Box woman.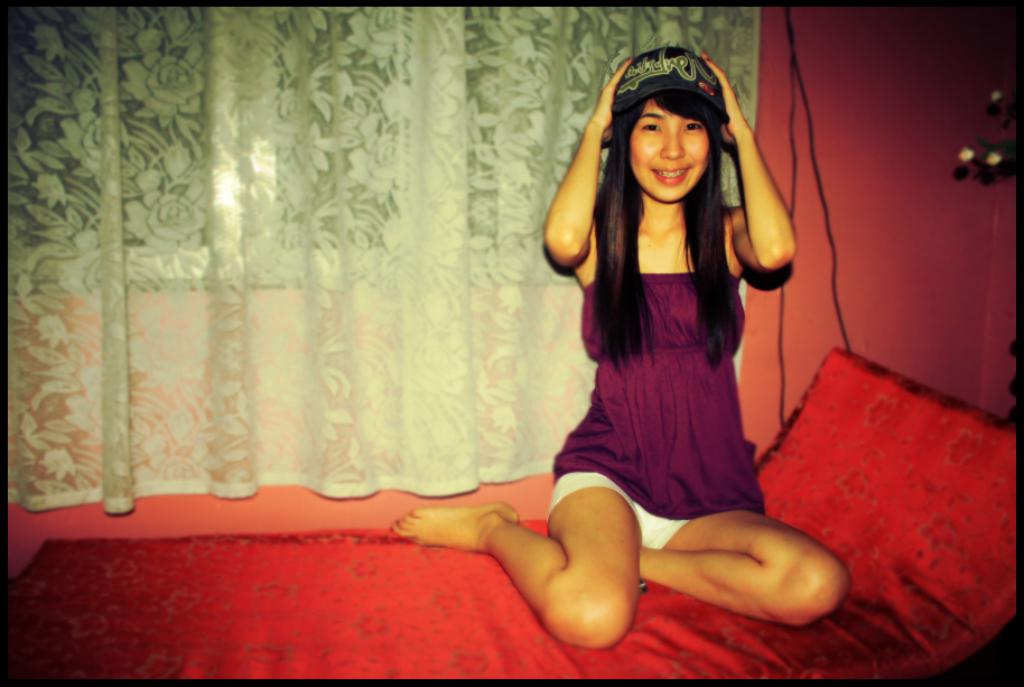
x1=359 y1=28 x2=828 y2=654.
